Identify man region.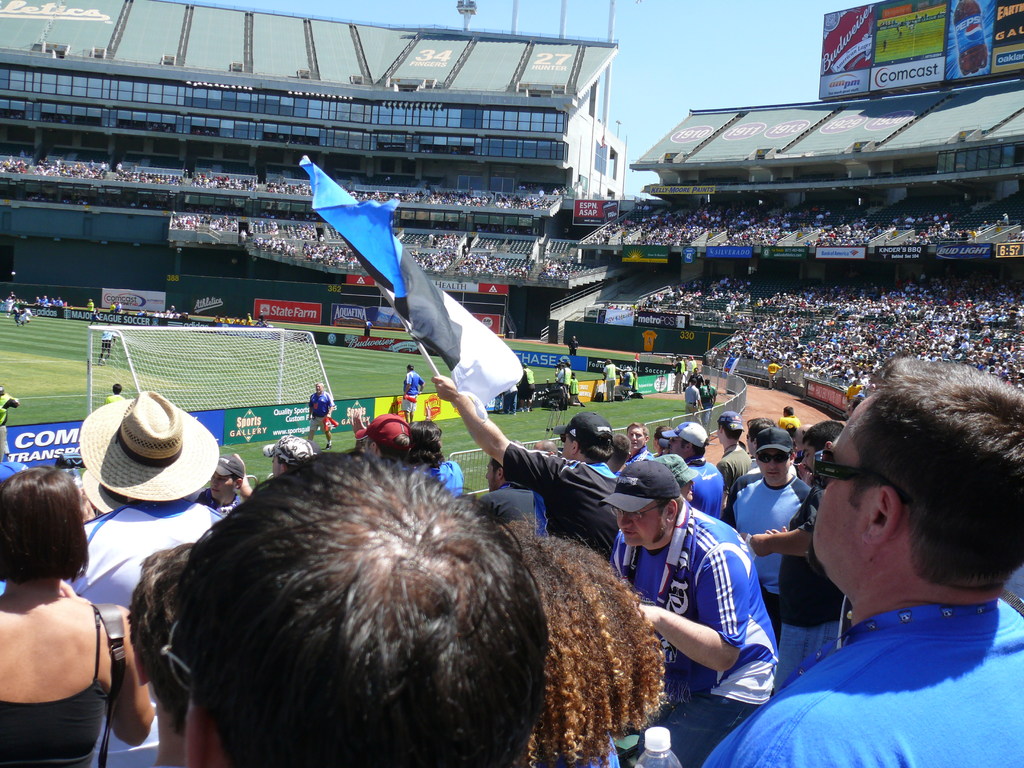
Region: <box>351,413,412,468</box>.
